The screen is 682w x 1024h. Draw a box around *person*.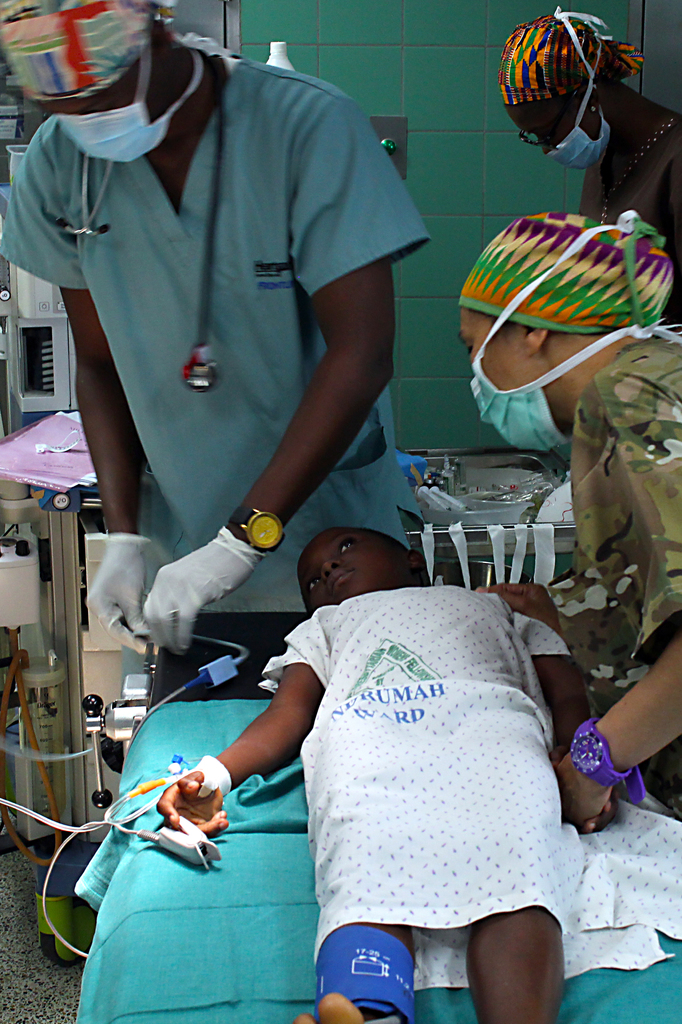
(left=494, top=28, right=681, bottom=269).
